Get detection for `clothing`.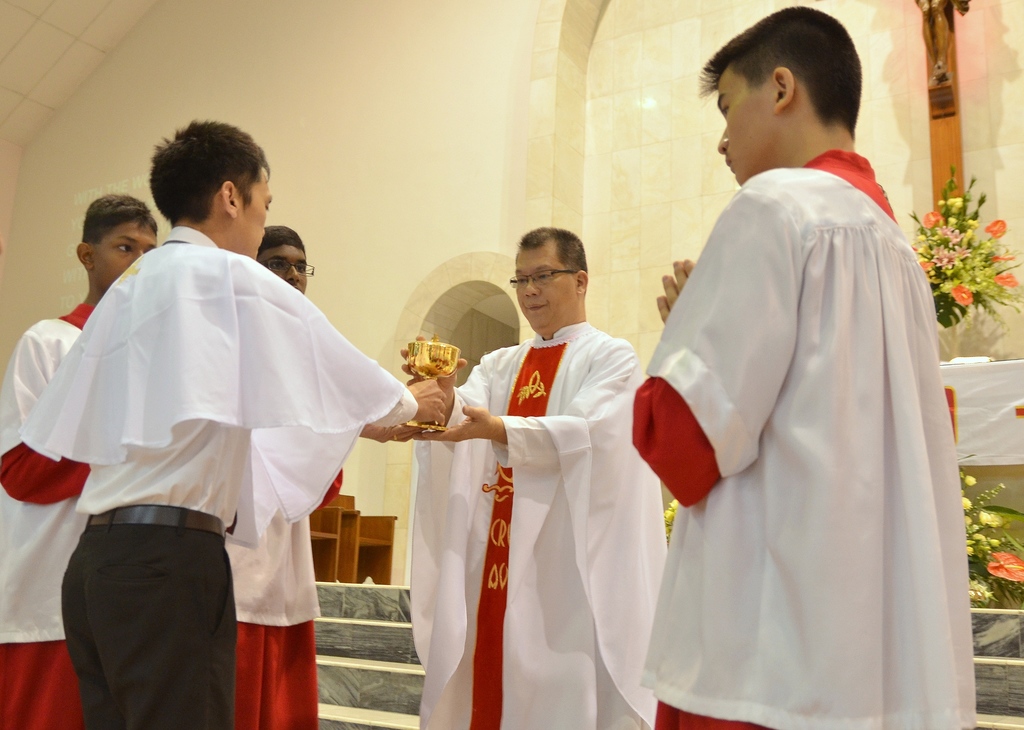
Detection: 17, 229, 423, 560.
